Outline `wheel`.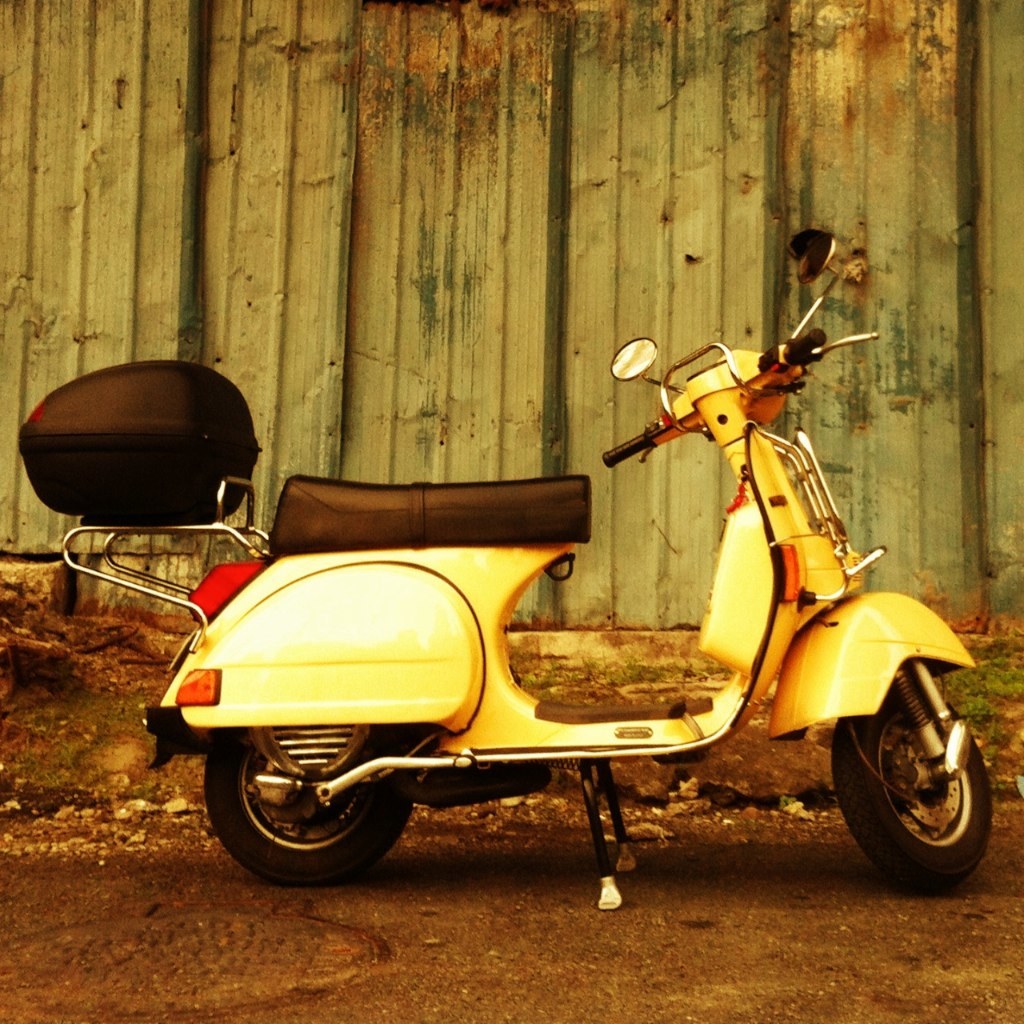
Outline: 205,719,439,881.
